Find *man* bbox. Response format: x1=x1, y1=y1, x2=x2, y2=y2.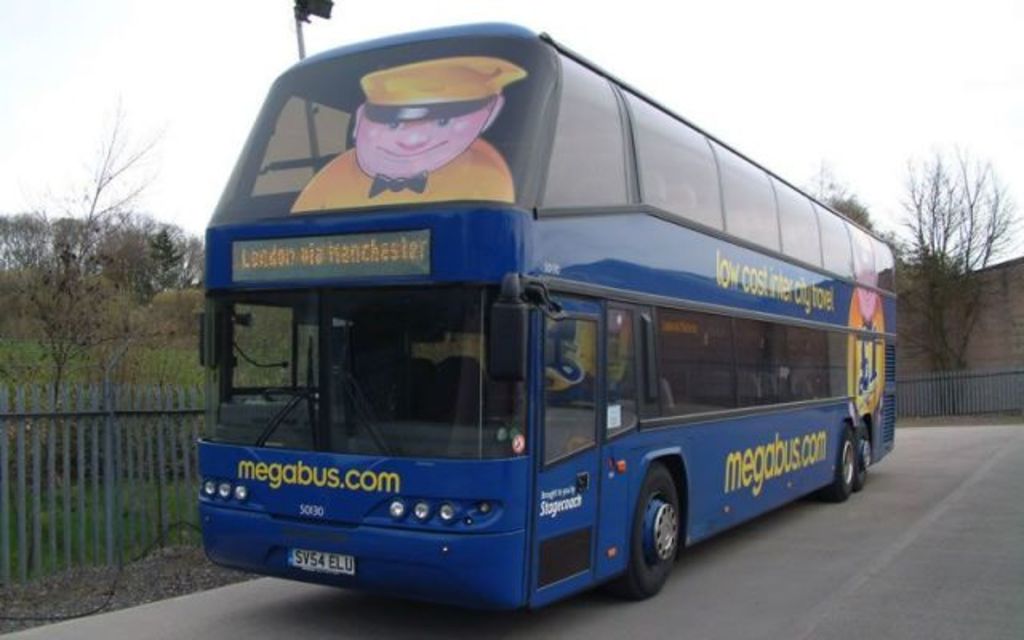
x1=288, y1=59, x2=518, y2=206.
